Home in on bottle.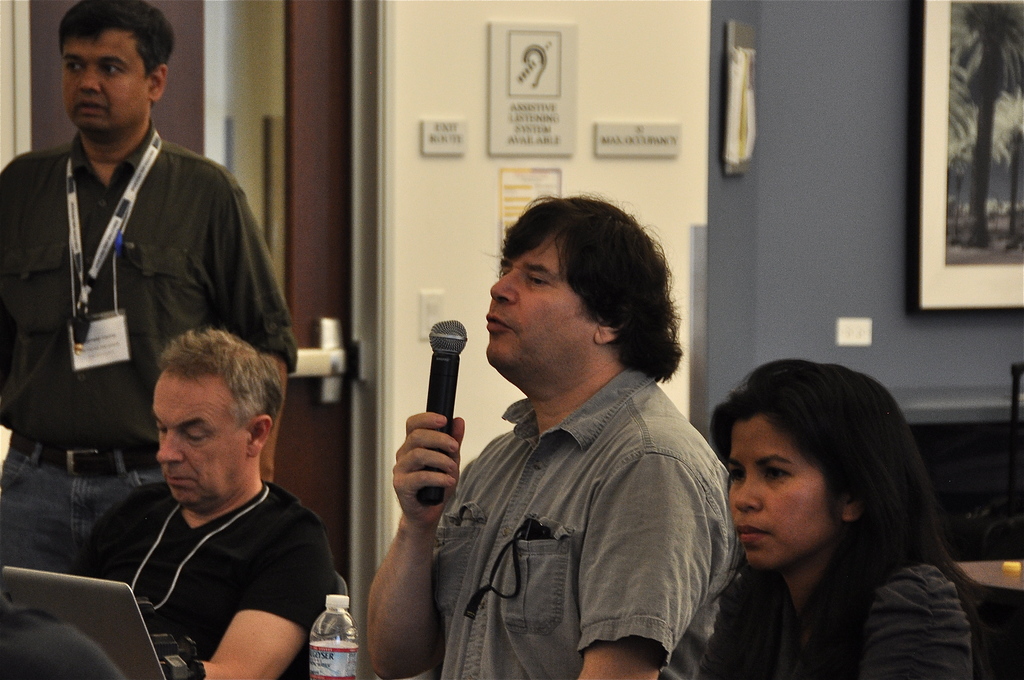
Homed in at BBox(296, 587, 353, 674).
